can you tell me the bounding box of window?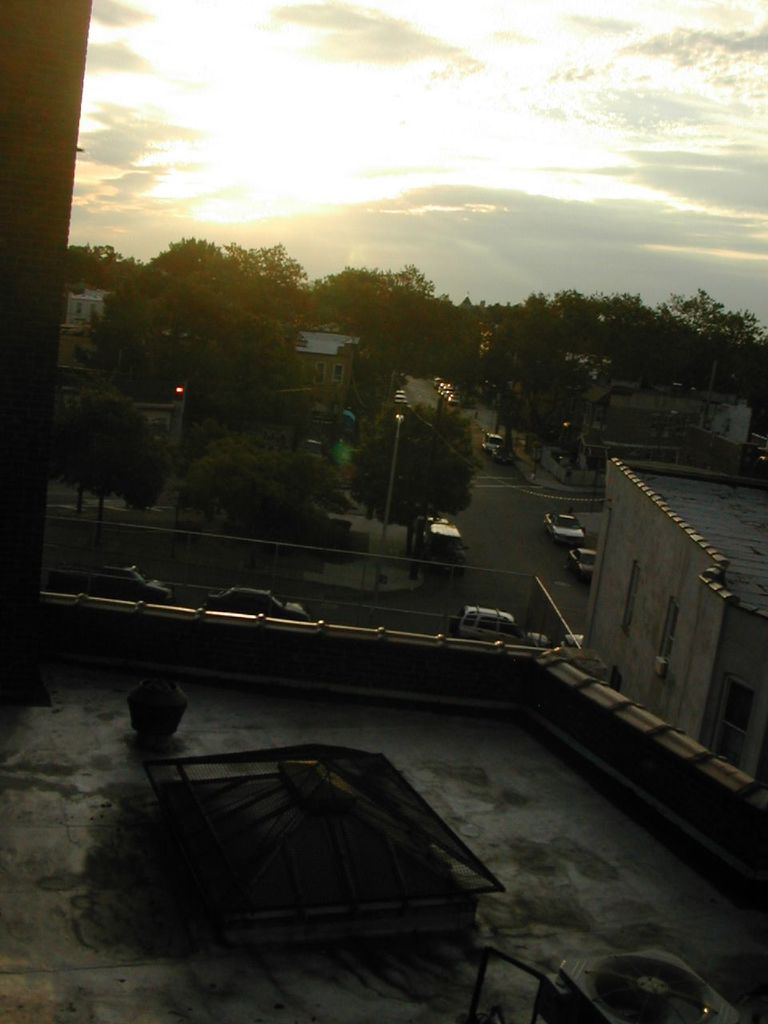
(653, 598, 679, 665).
